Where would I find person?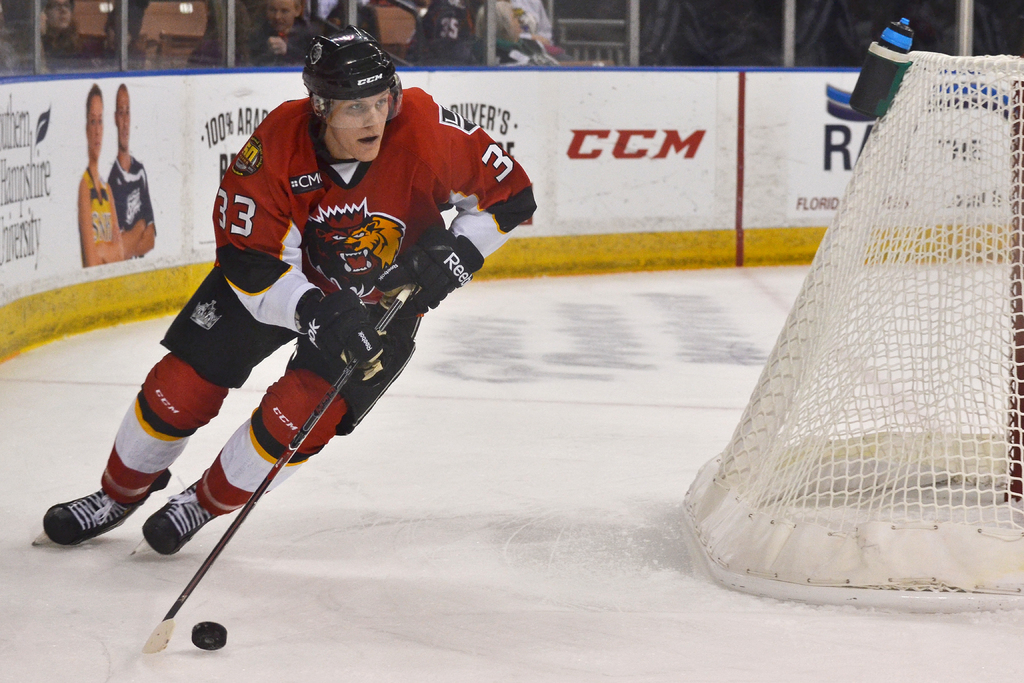
At box=[108, 88, 157, 255].
